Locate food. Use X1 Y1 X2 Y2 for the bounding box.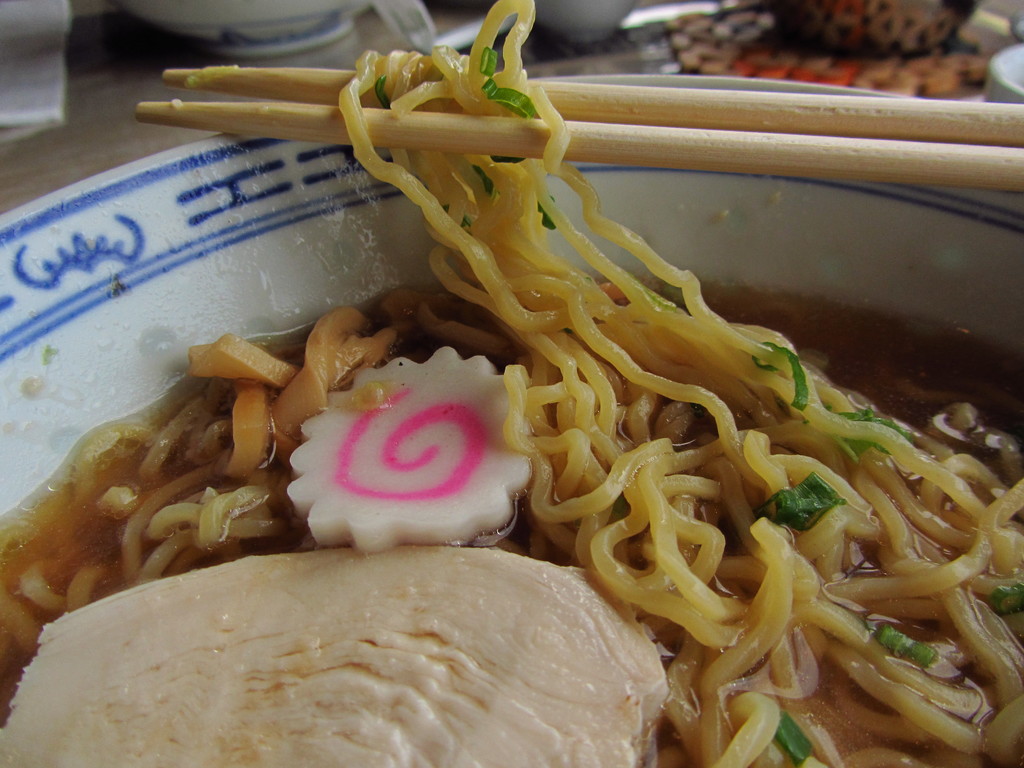
26 531 711 752.
